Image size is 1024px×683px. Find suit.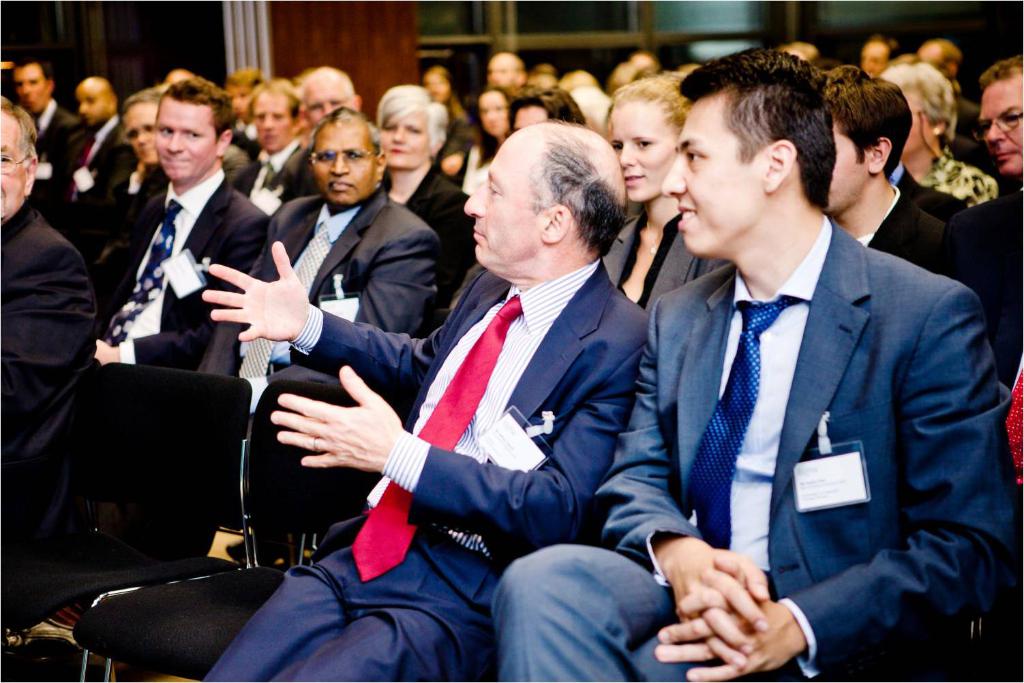
left=372, top=172, right=479, bottom=315.
